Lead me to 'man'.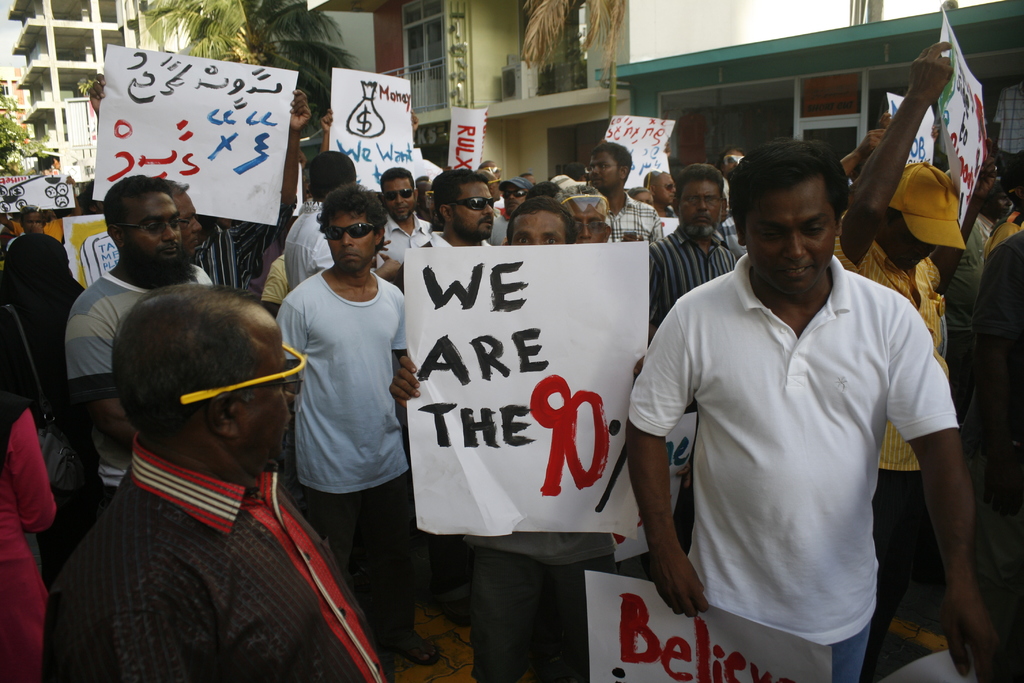
Lead to (left=841, top=117, right=895, bottom=191).
